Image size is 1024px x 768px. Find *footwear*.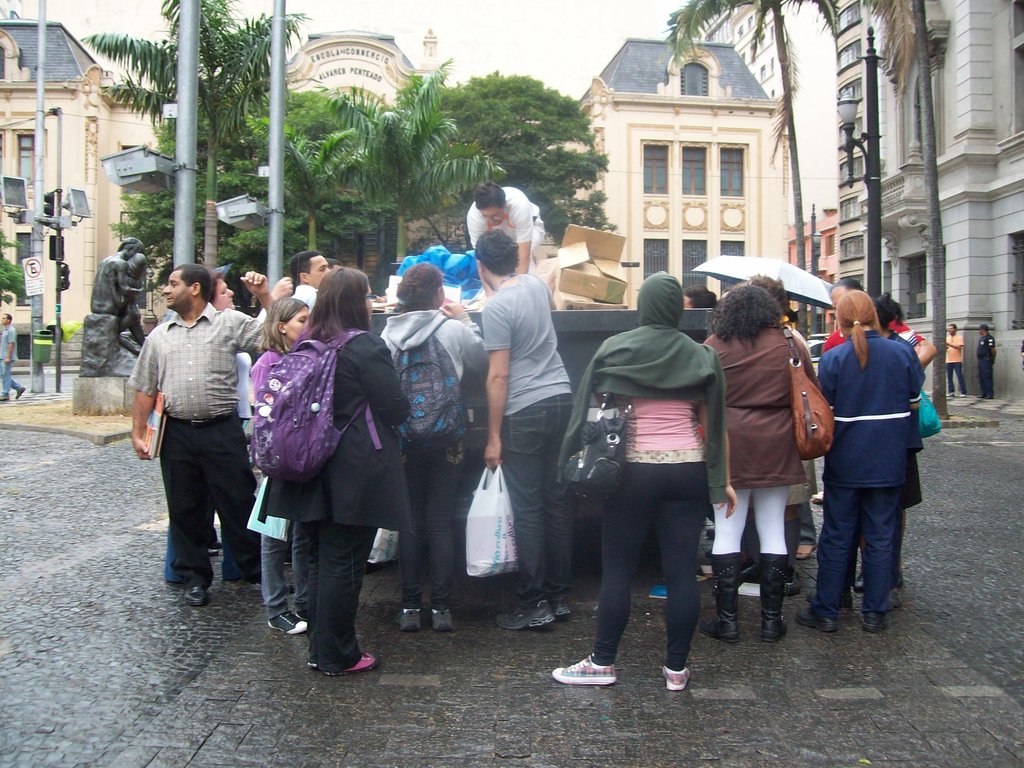
rect(795, 606, 837, 634).
